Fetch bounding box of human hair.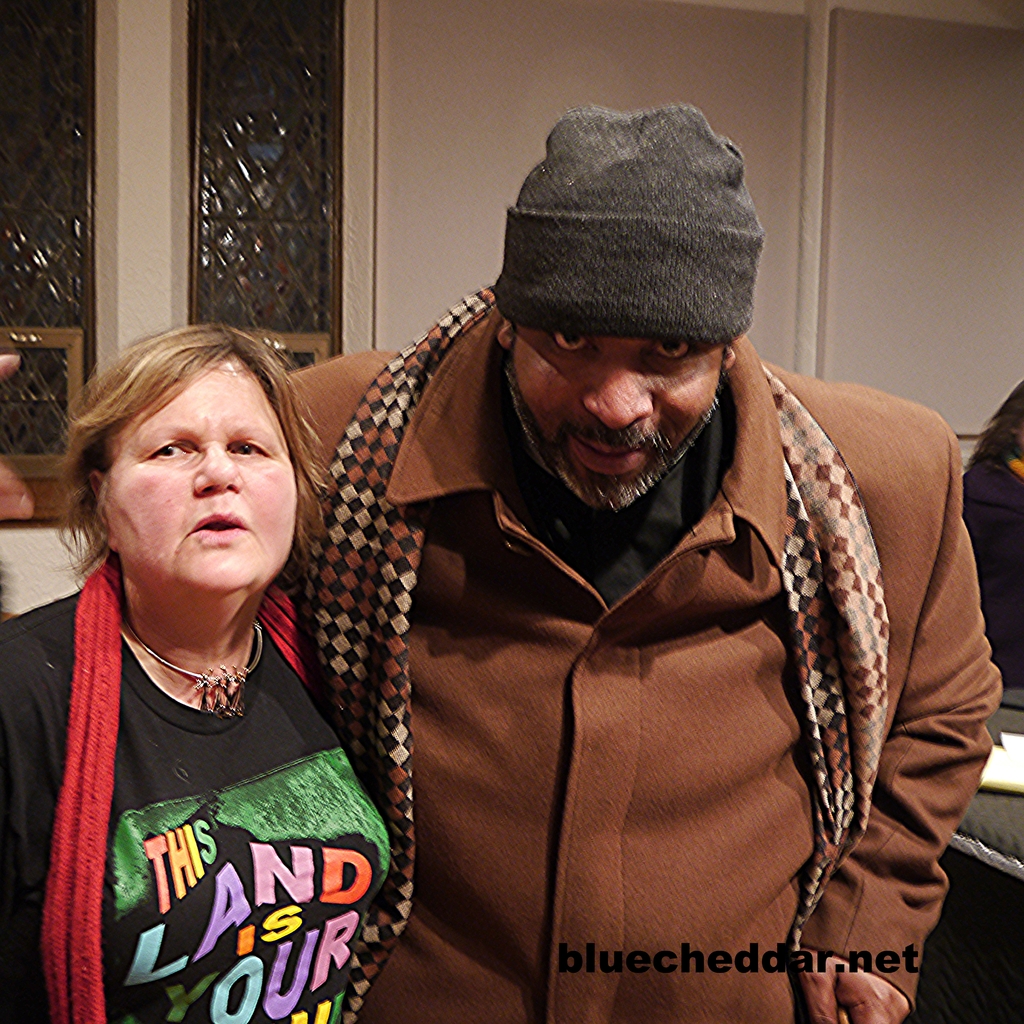
Bbox: box(62, 308, 321, 617).
